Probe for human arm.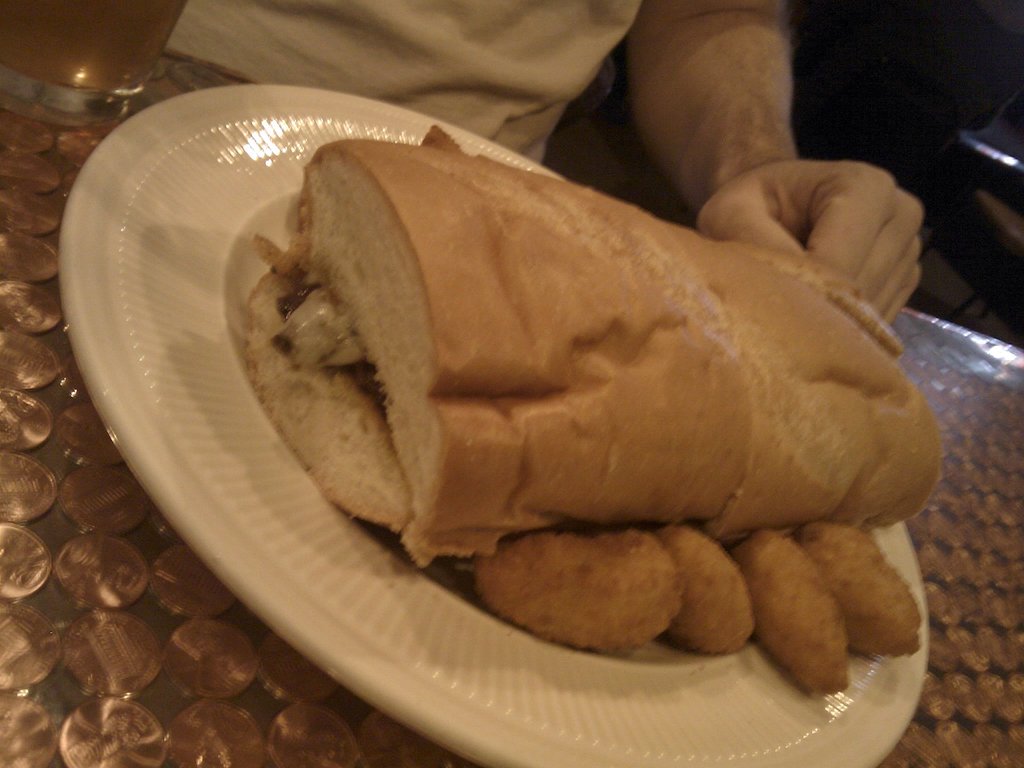
Probe result: x1=616 y1=0 x2=924 y2=321.
